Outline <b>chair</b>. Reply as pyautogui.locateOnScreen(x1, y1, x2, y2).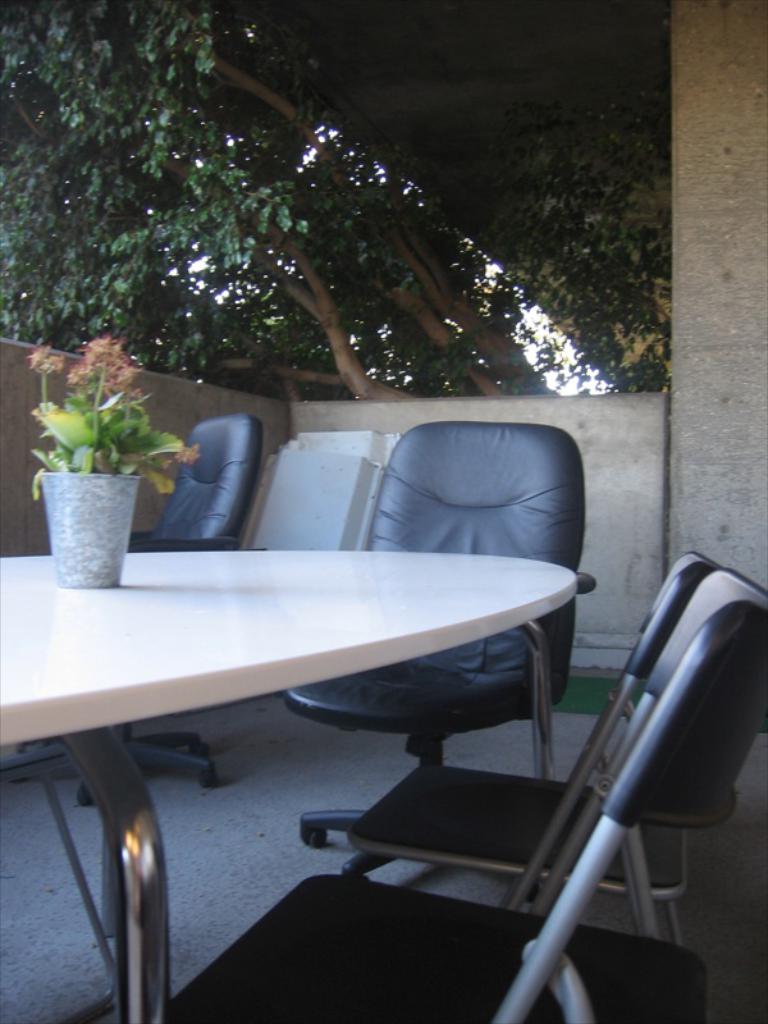
pyautogui.locateOnScreen(282, 412, 608, 876).
